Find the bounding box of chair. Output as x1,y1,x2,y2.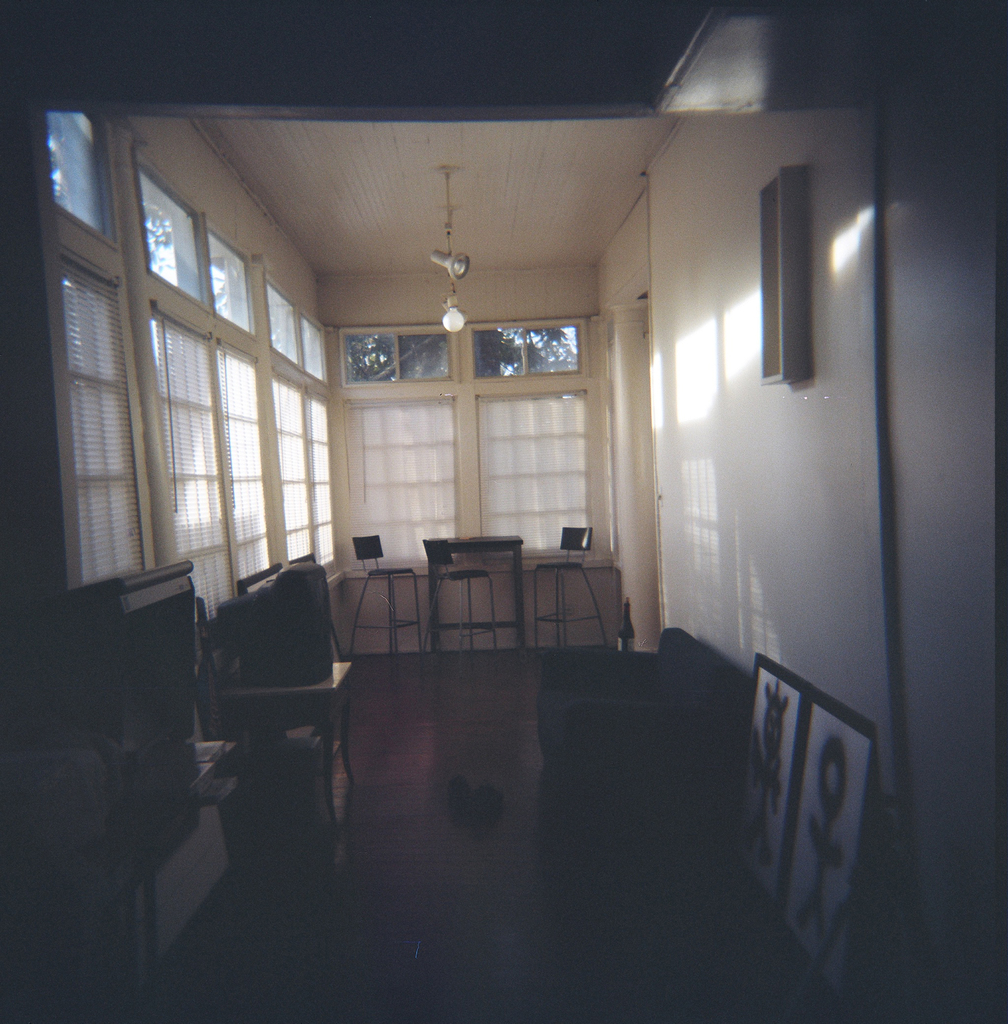
529,628,727,803.
